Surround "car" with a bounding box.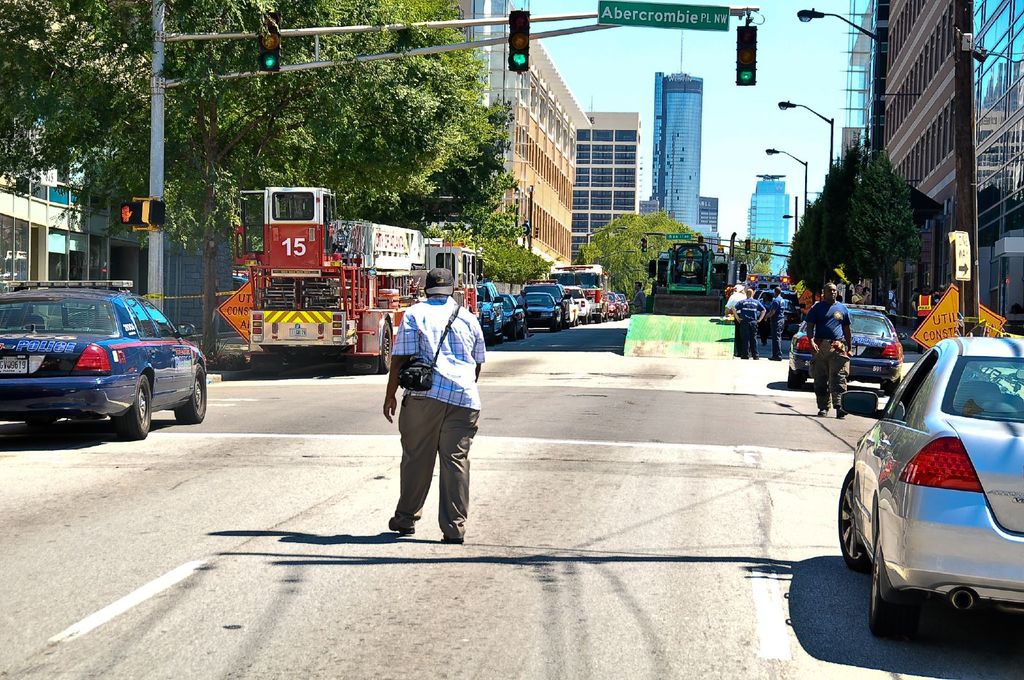
758,300,800,337.
